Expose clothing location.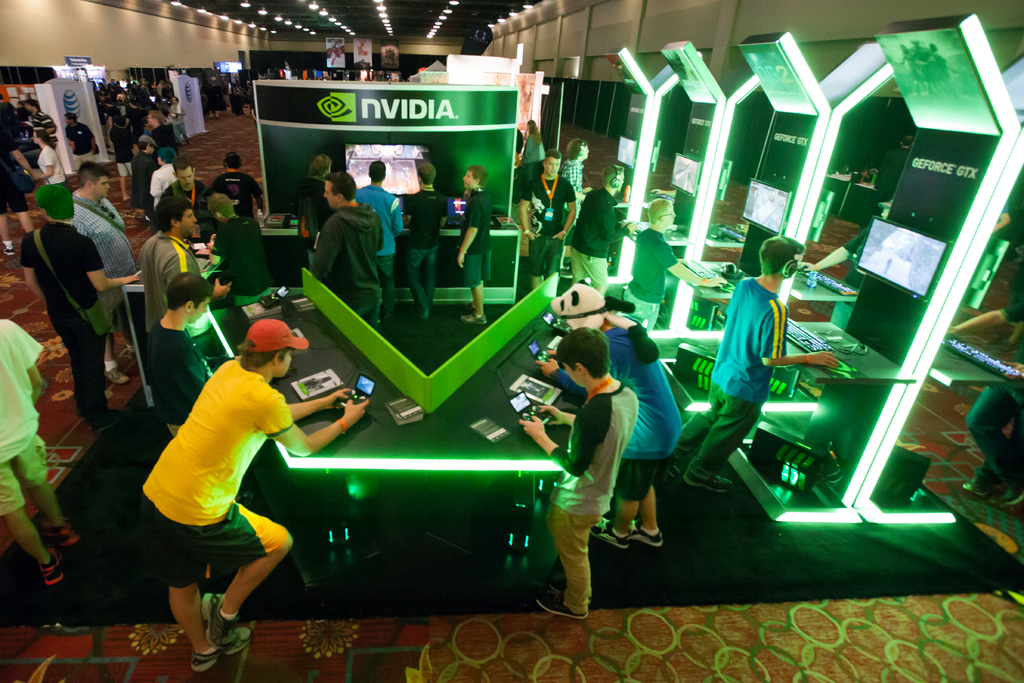
Exposed at pyautogui.locateOnScreen(123, 333, 330, 620).
